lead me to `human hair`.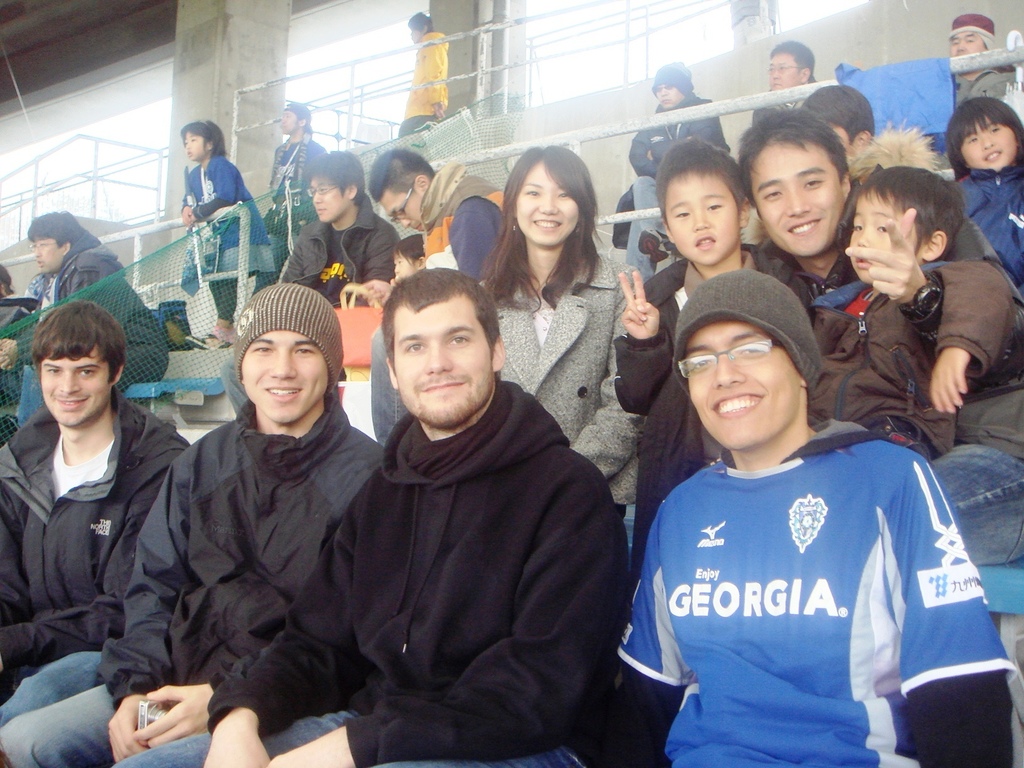
Lead to [x1=285, y1=105, x2=312, y2=132].
